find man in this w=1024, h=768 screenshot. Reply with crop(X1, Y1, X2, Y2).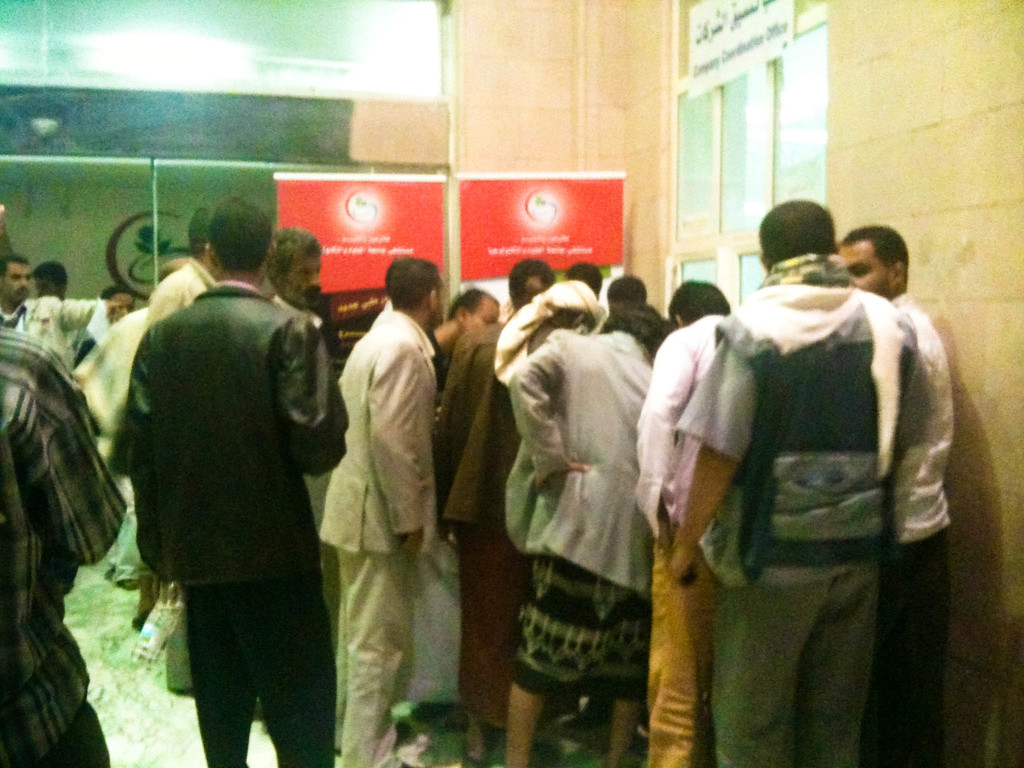
crop(655, 188, 916, 767).
